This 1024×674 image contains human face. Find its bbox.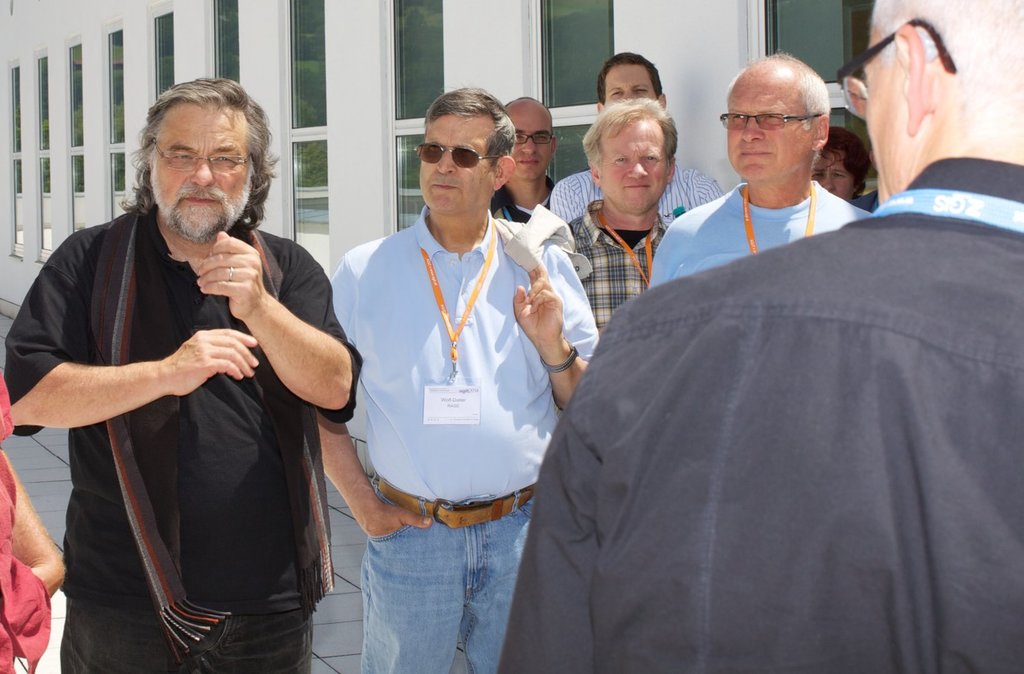
rect(867, 27, 907, 206).
